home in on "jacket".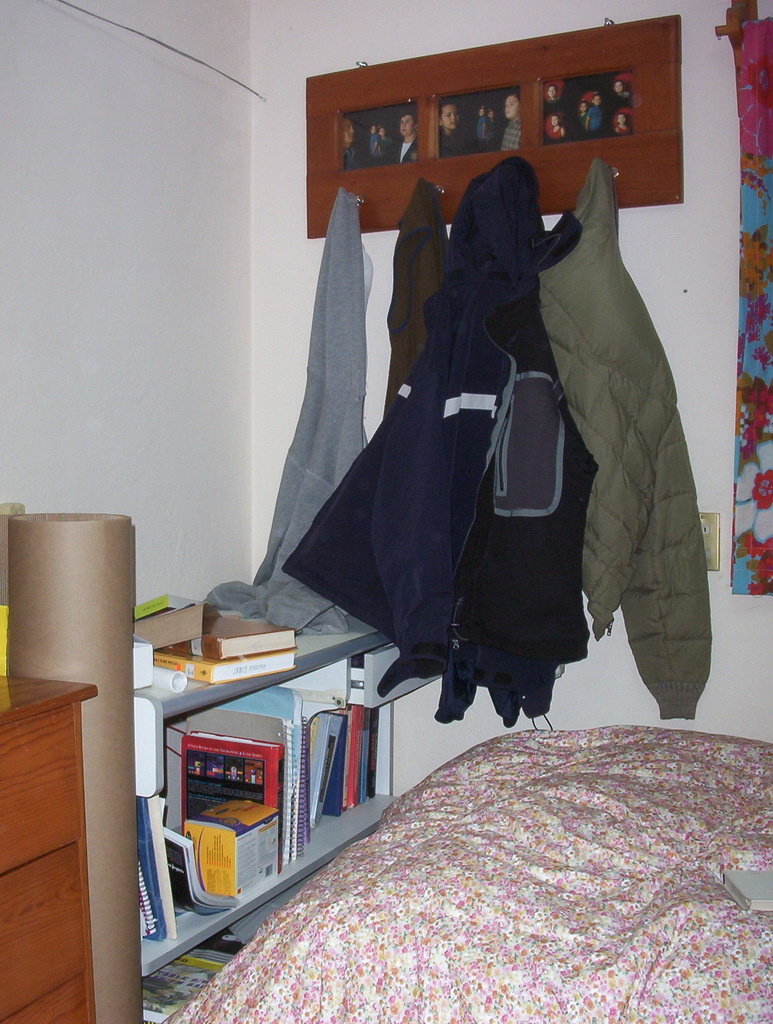
Homed in at x1=538 y1=161 x2=717 y2=720.
